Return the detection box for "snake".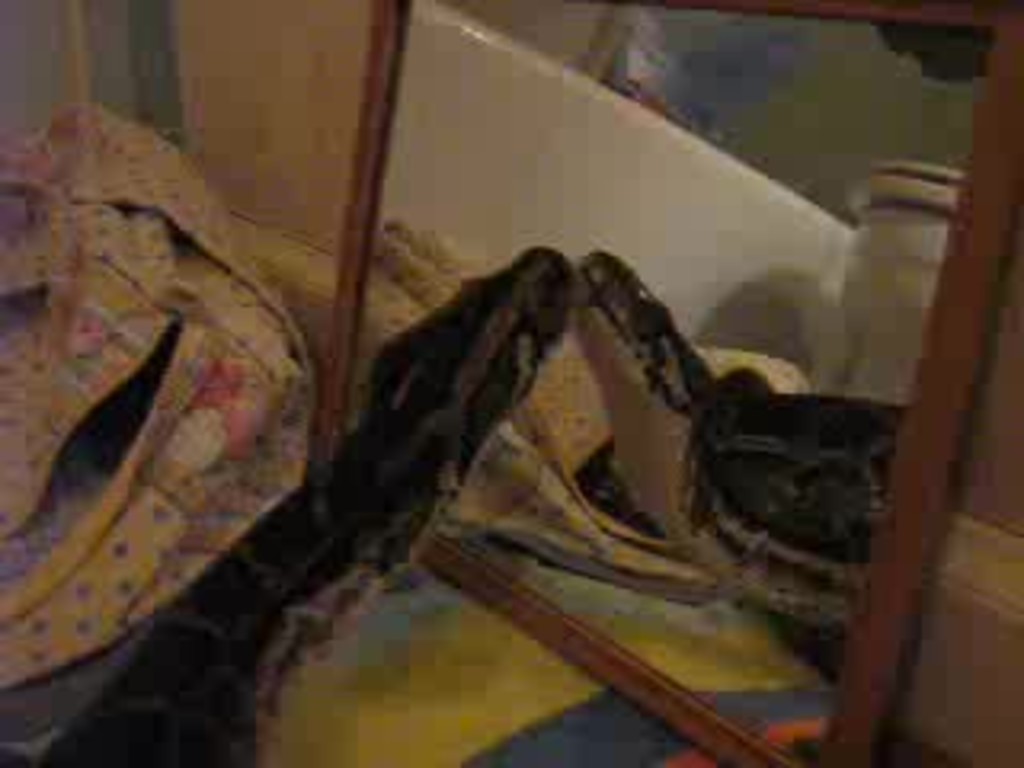
0:243:576:765.
